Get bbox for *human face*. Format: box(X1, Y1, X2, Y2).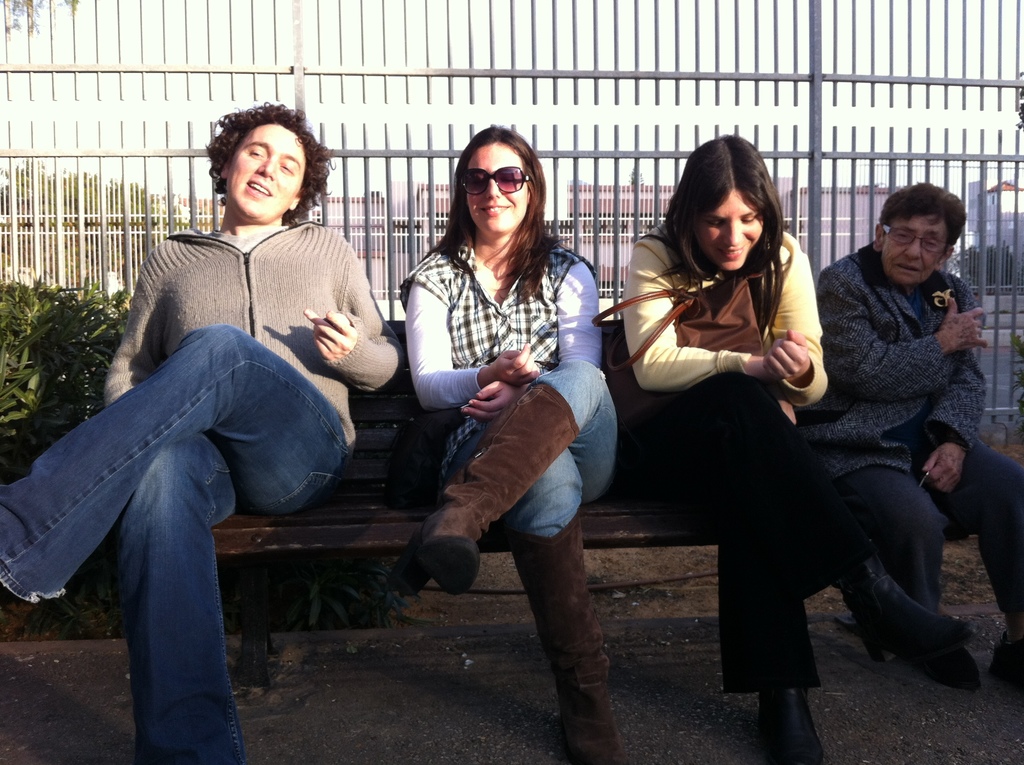
box(696, 189, 761, 271).
